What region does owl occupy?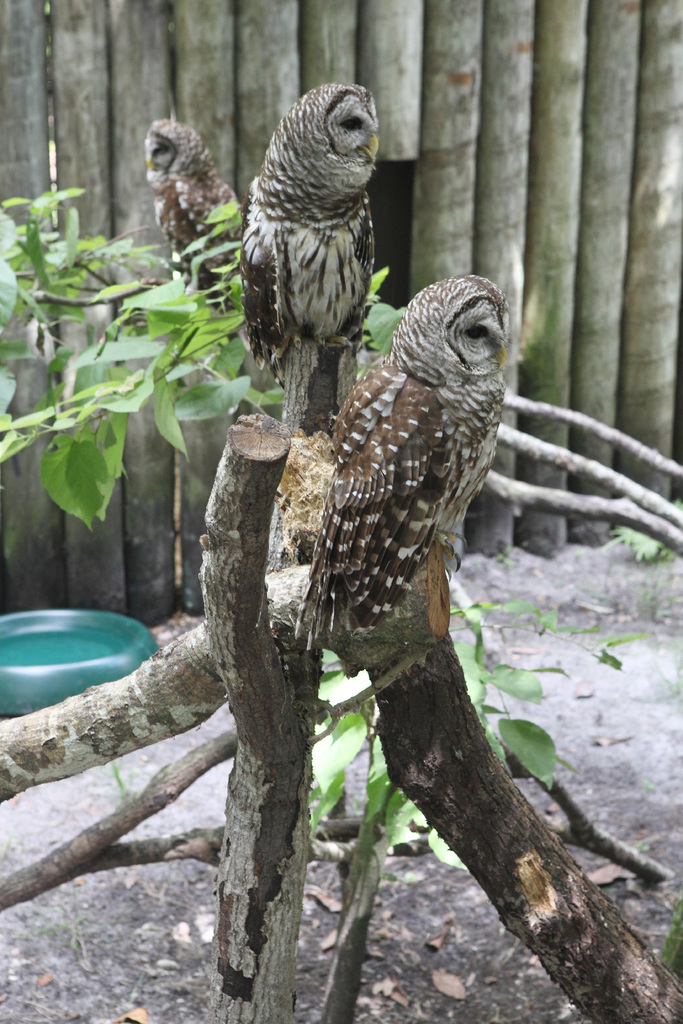
140, 115, 240, 299.
